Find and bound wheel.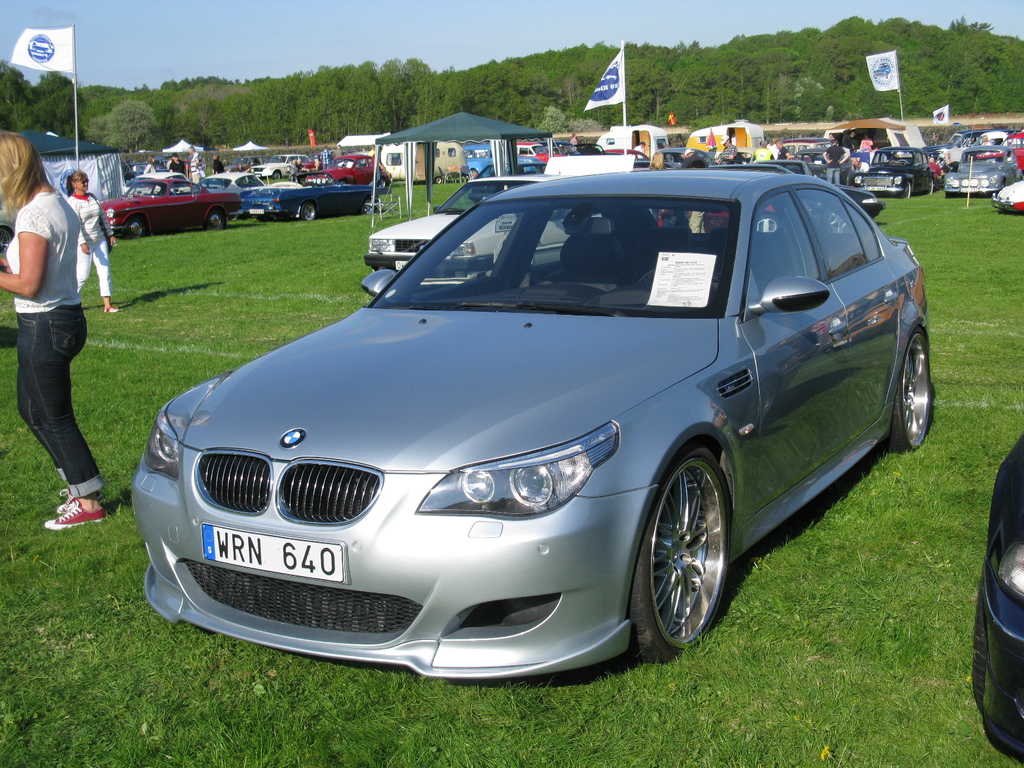
Bound: <bbox>123, 217, 144, 238</bbox>.
